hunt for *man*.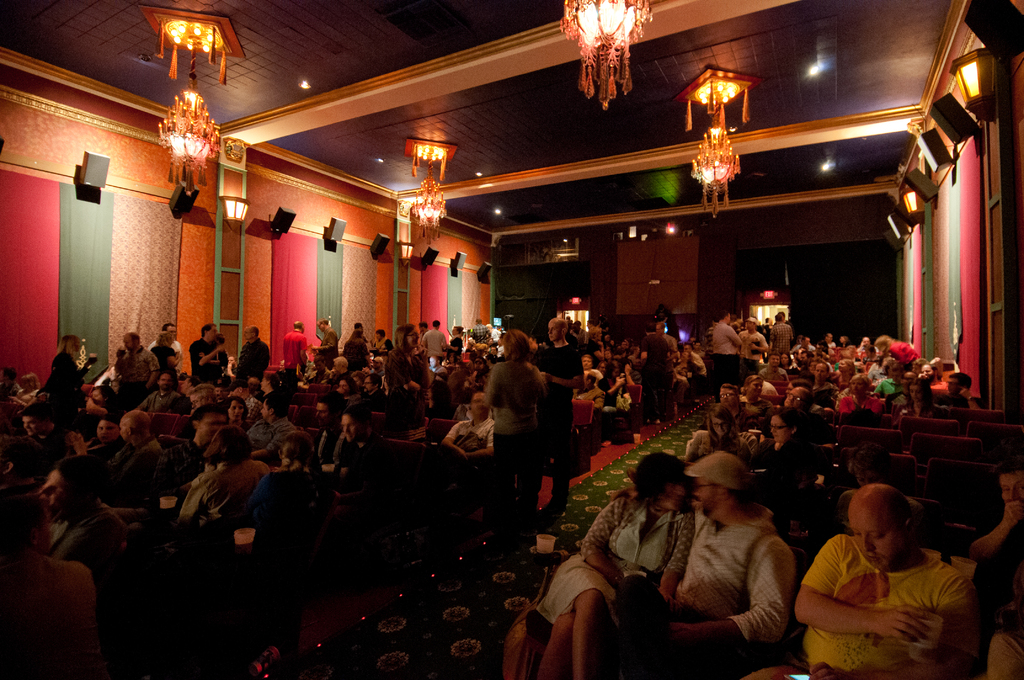
Hunted down at locate(439, 392, 500, 467).
